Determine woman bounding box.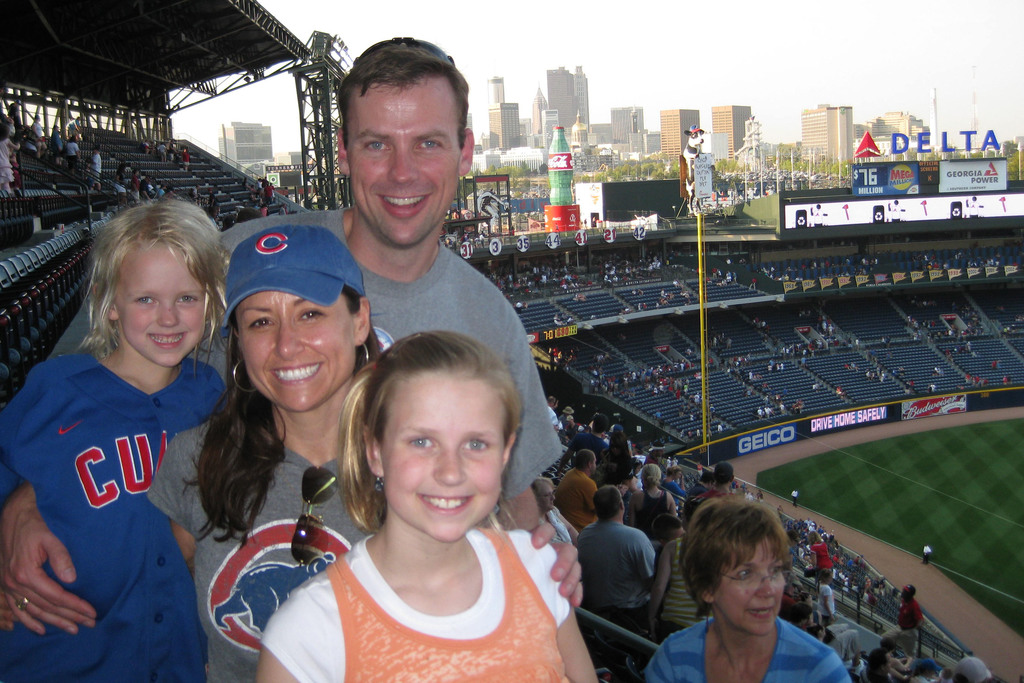
Determined: 648:506:715:646.
